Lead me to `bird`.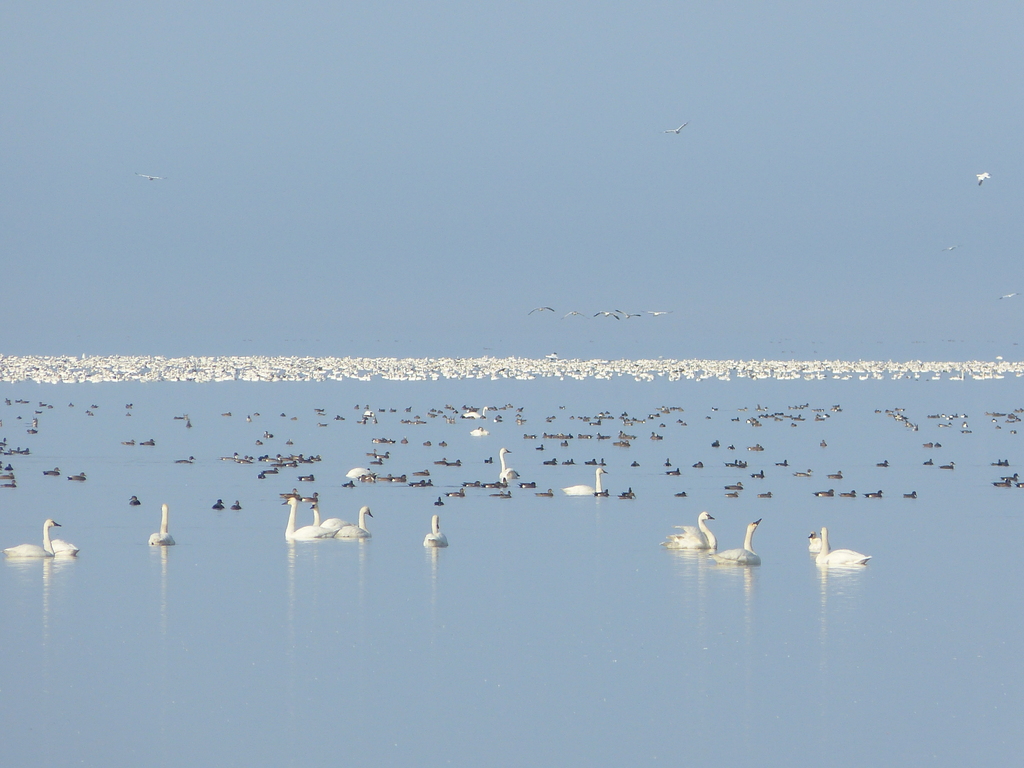
Lead to (x1=469, y1=426, x2=489, y2=435).
